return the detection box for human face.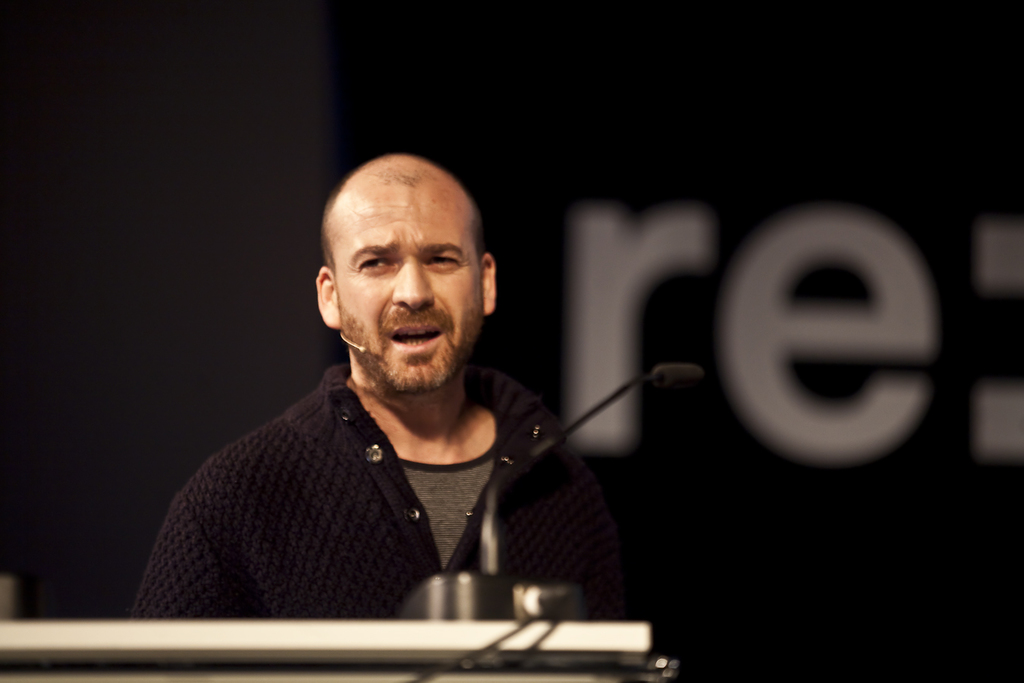
BBox(336, 190, 484, 391).
